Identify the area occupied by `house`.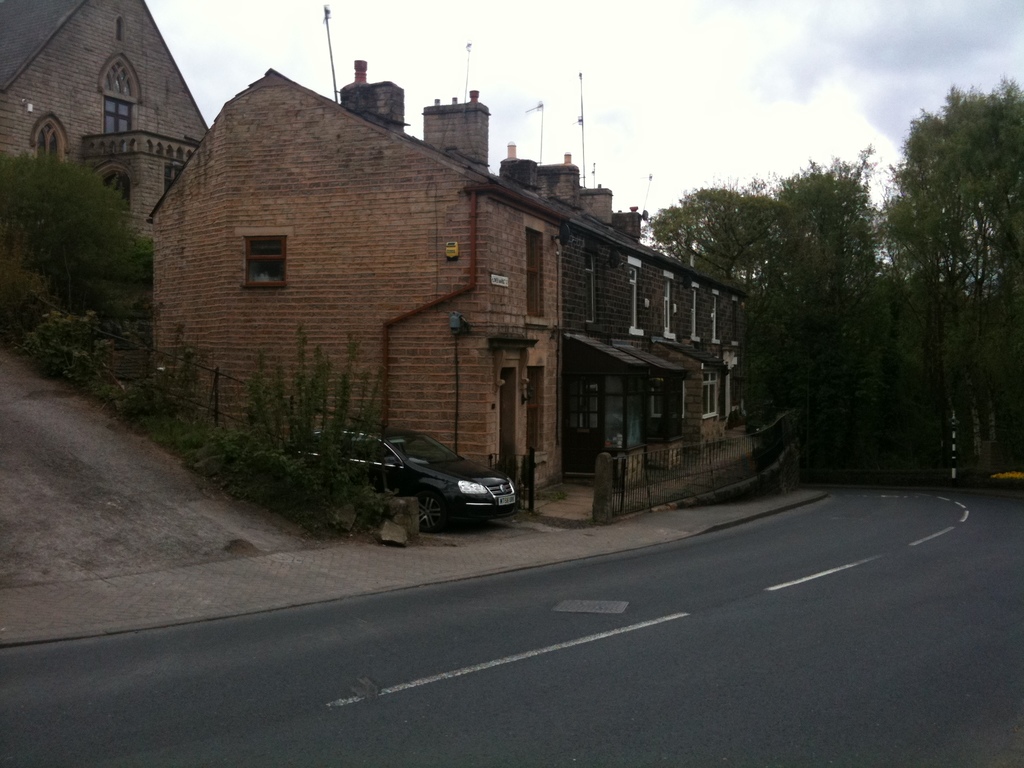
Area: crop(4, 0, 212, 235).
